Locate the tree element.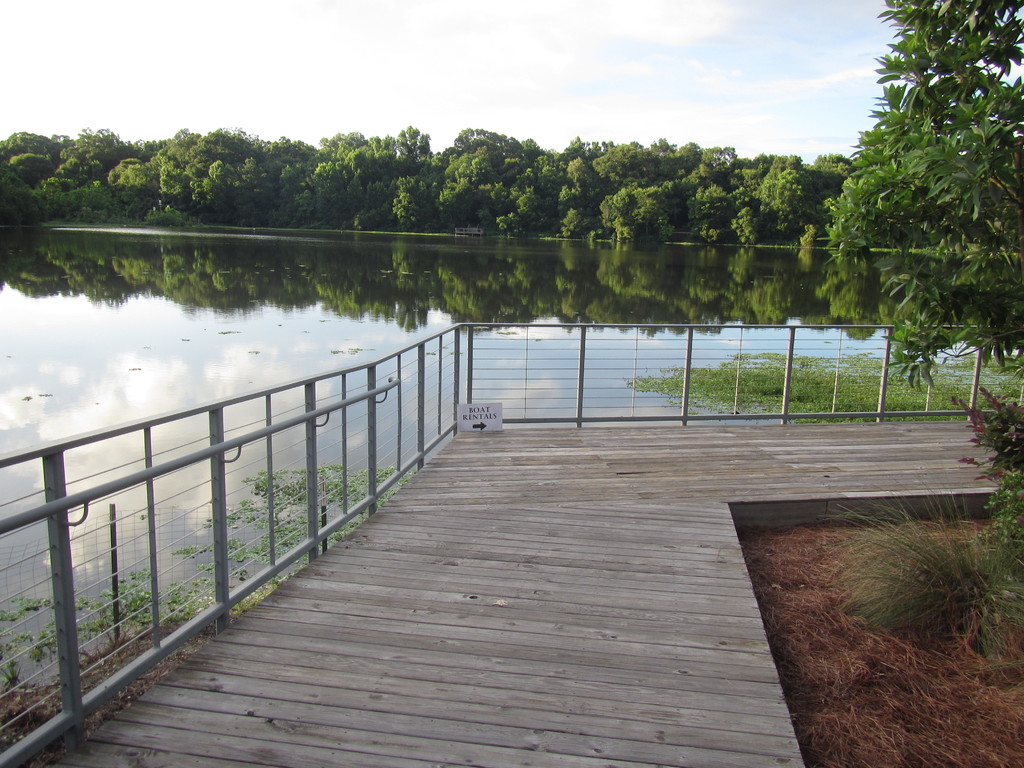
Element bbox: 347, 152, 384, 218.
